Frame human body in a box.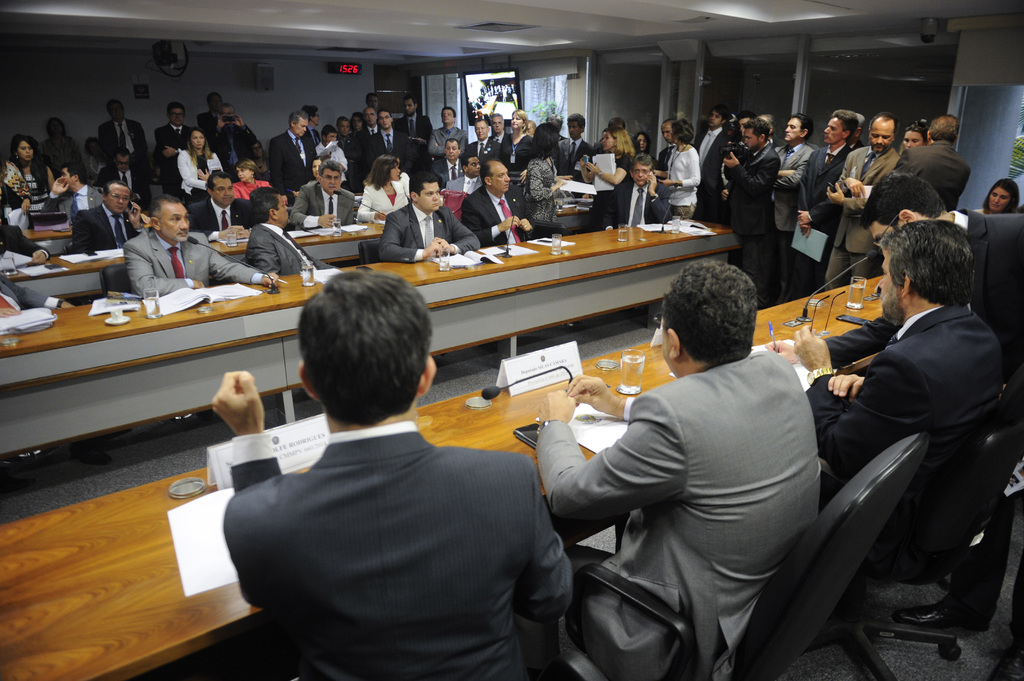
Rect(101, 115, 148, 161).
